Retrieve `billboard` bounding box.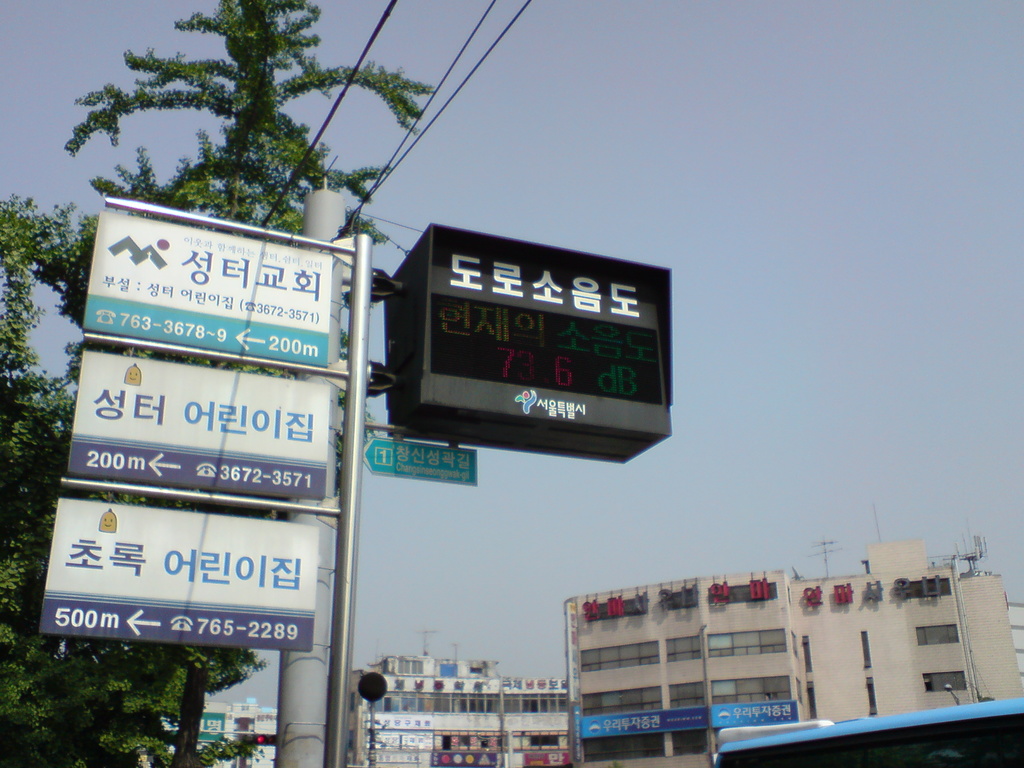
Bounding box: box(580, 707, 712, 735).
